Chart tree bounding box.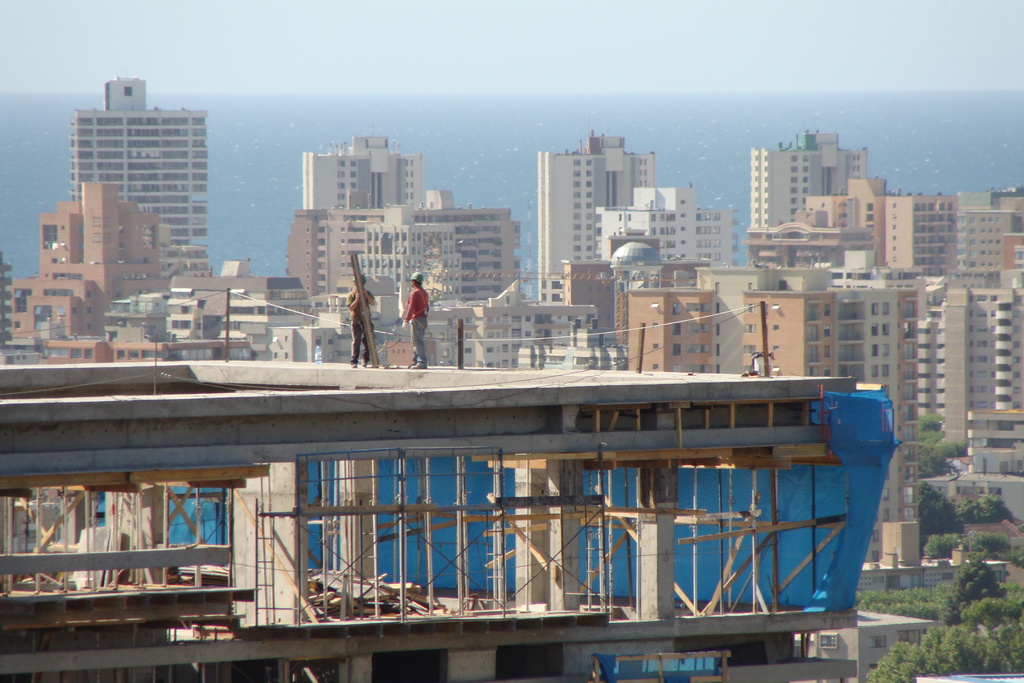
Charted: detection(965, 531, 1023, 566).
